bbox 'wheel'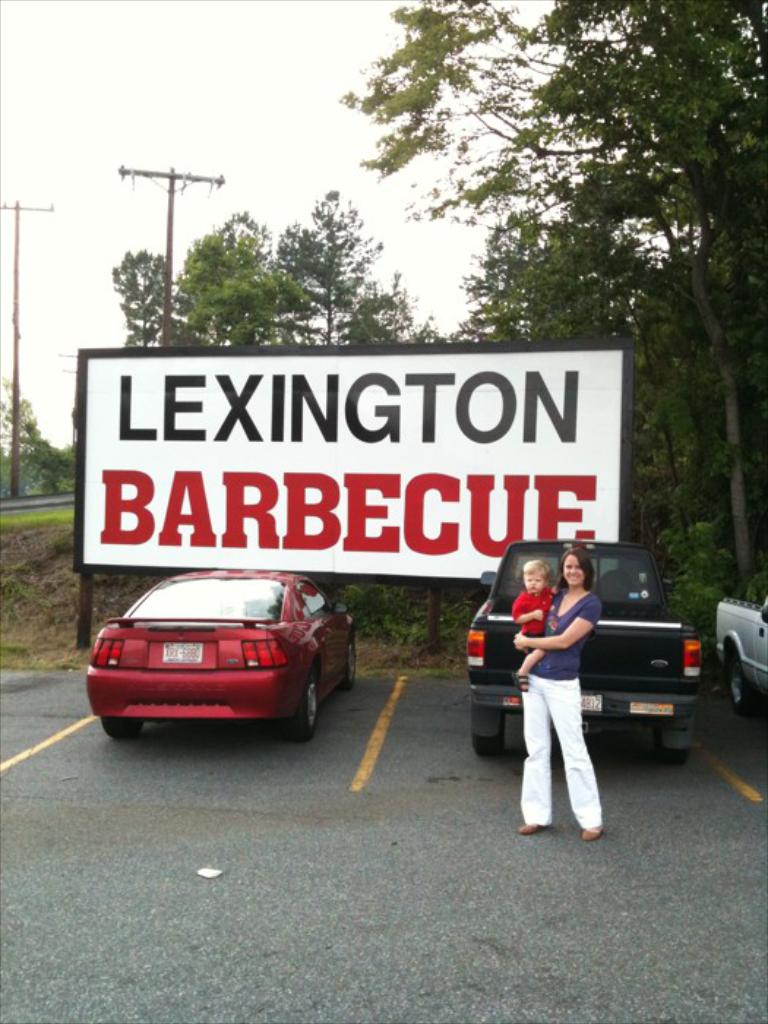
box(475, 711, 508, 761)
